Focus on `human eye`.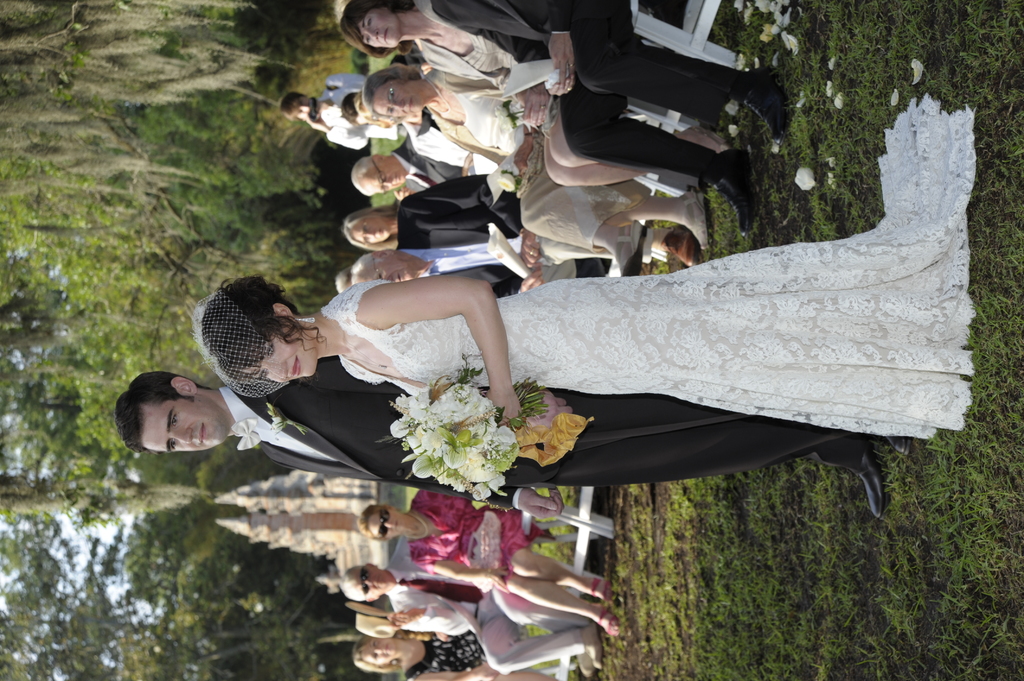
Focused at <bbox>365, 35, 371, 45</bbox>.
